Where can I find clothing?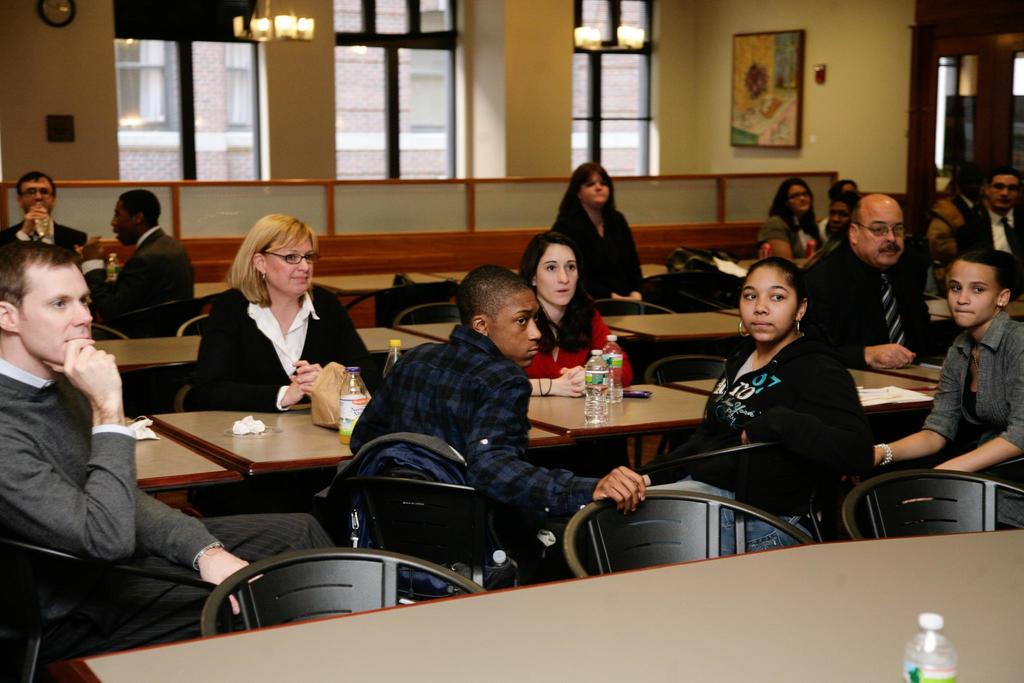
You can find it at [left=525, top=300, right=631, bottom=383].
